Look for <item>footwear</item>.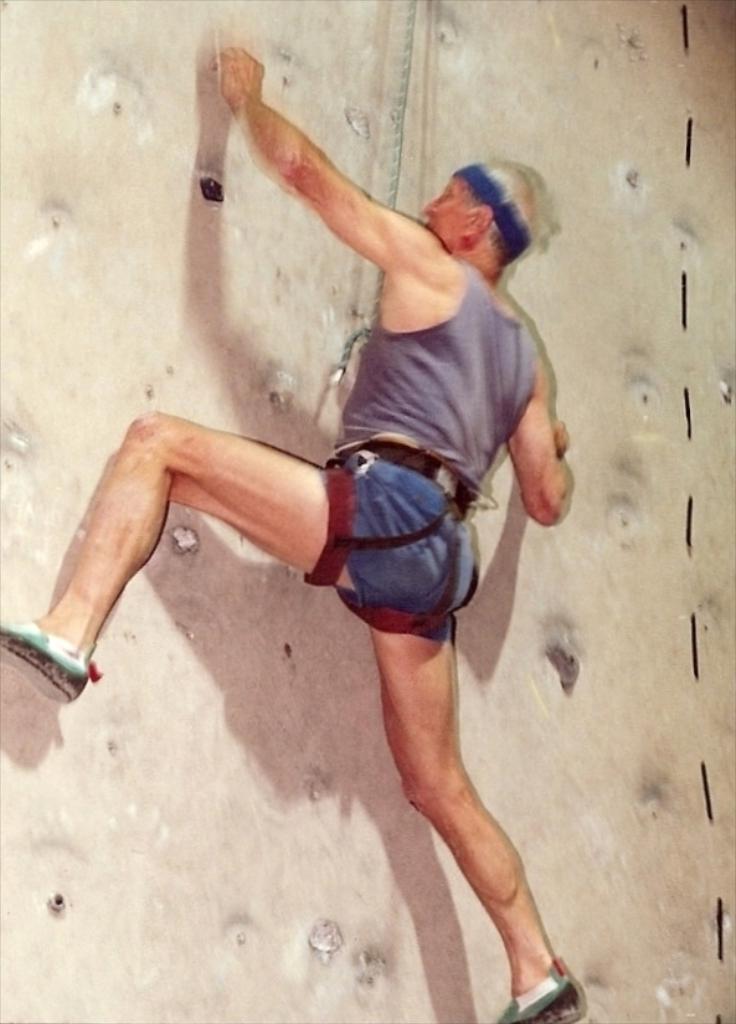
Found: (0, 616, 96, 705).
